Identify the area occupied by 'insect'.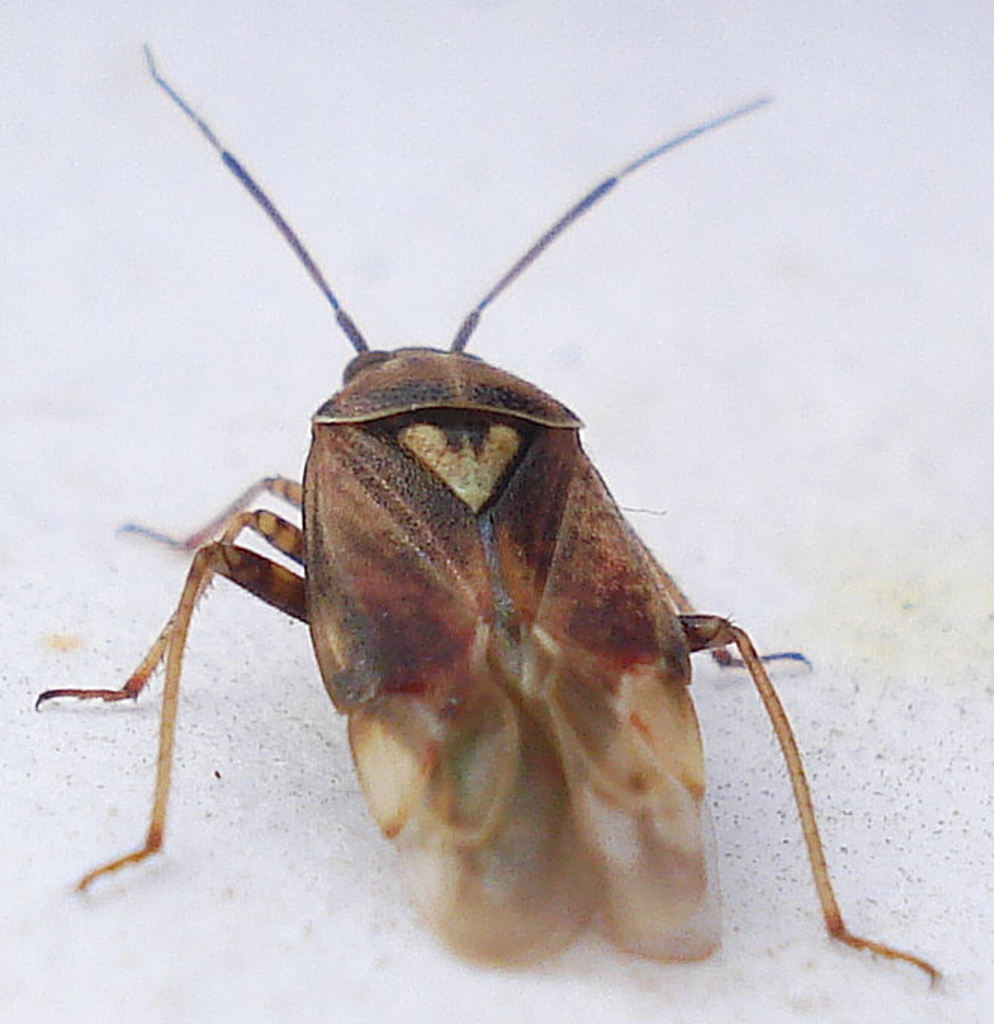
Area: [left=30, top=39, right=935, bottom=988].
